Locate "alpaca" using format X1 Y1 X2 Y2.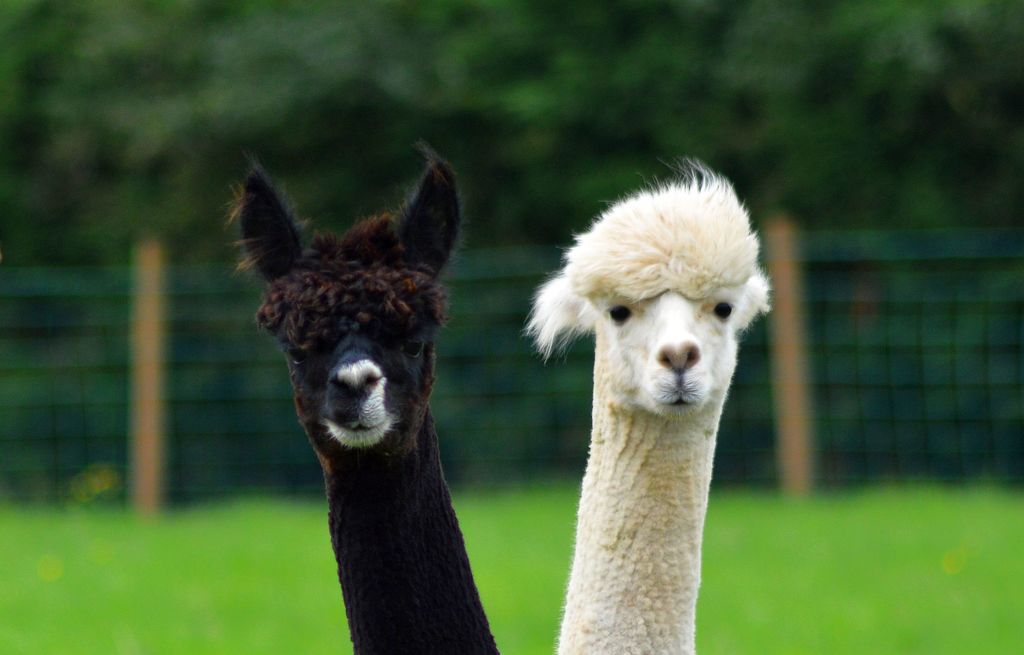
220 138 502 654.
